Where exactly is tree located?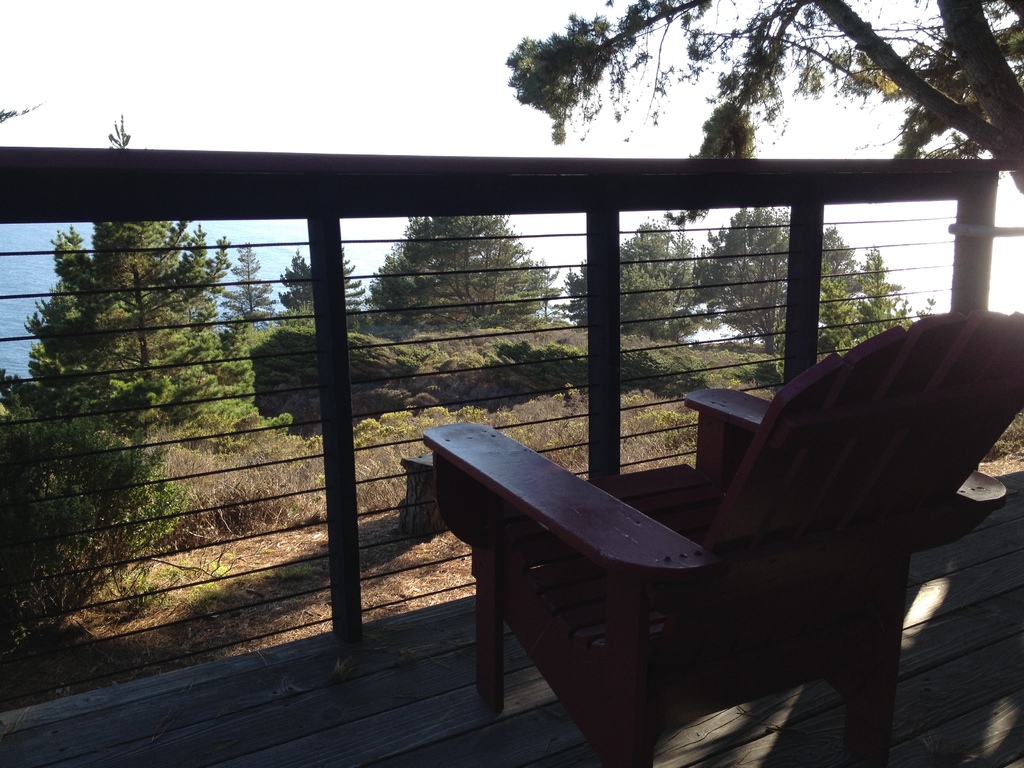
Its bounding box is detection(219, 232, 273, 326).
